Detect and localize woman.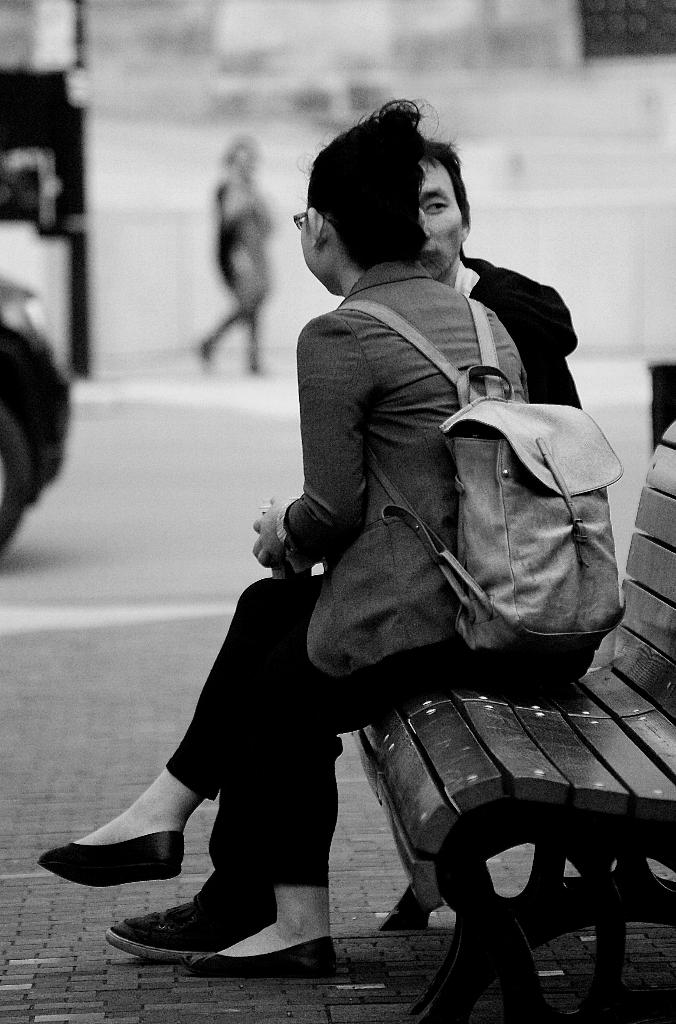
Localized at [146, 141, 573, 985].
